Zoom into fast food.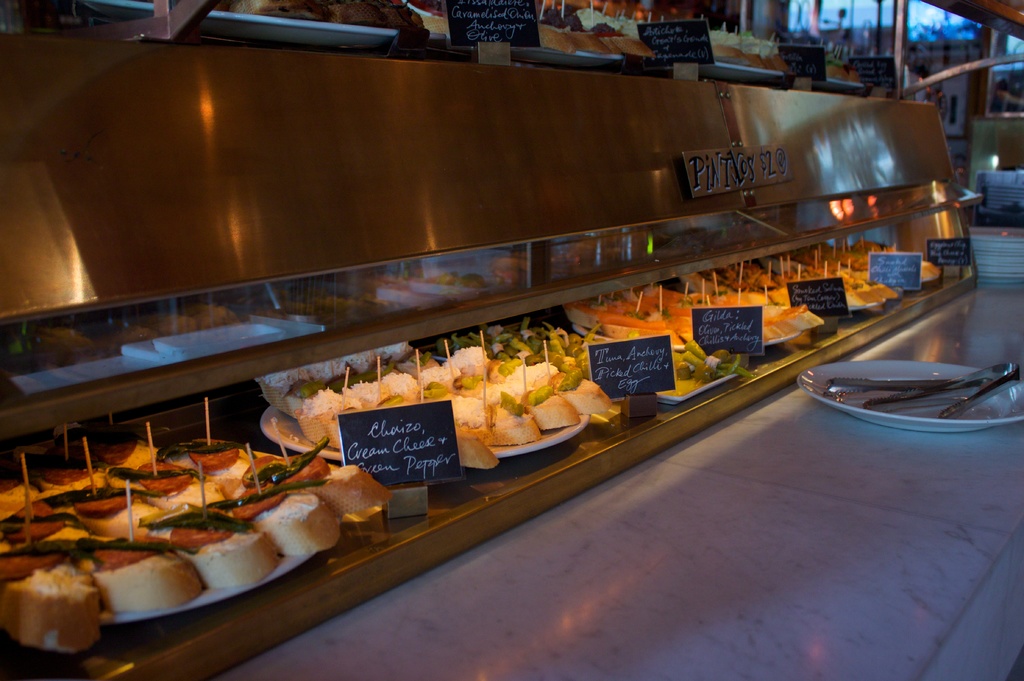
Zoom target: 0/421/394/654.
